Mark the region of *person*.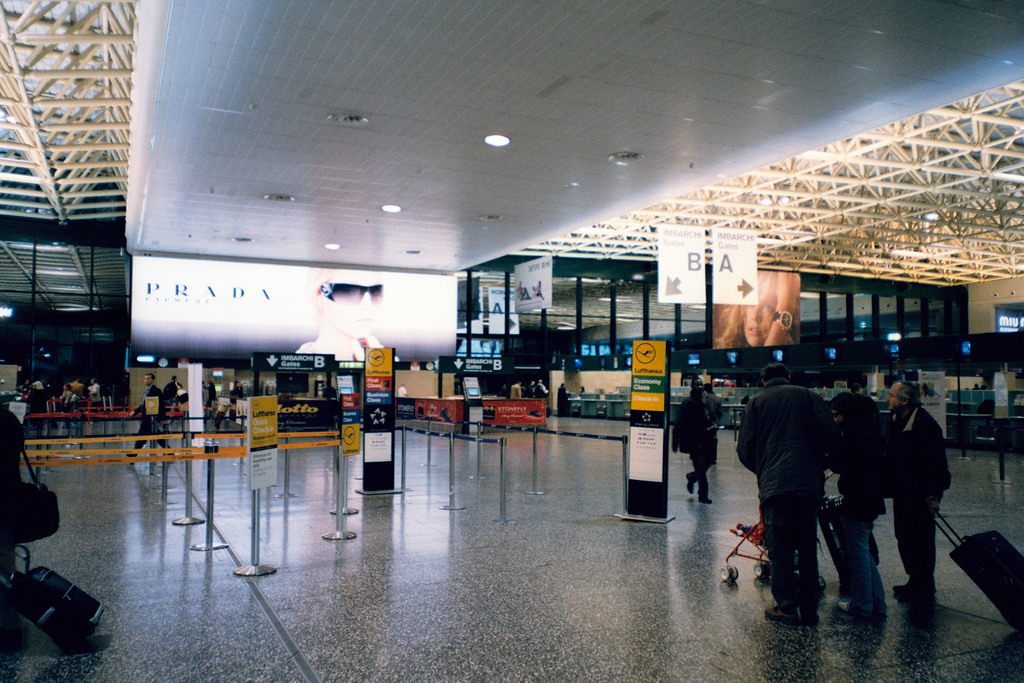
Region: bbox=(715, 269, 801, 350).
